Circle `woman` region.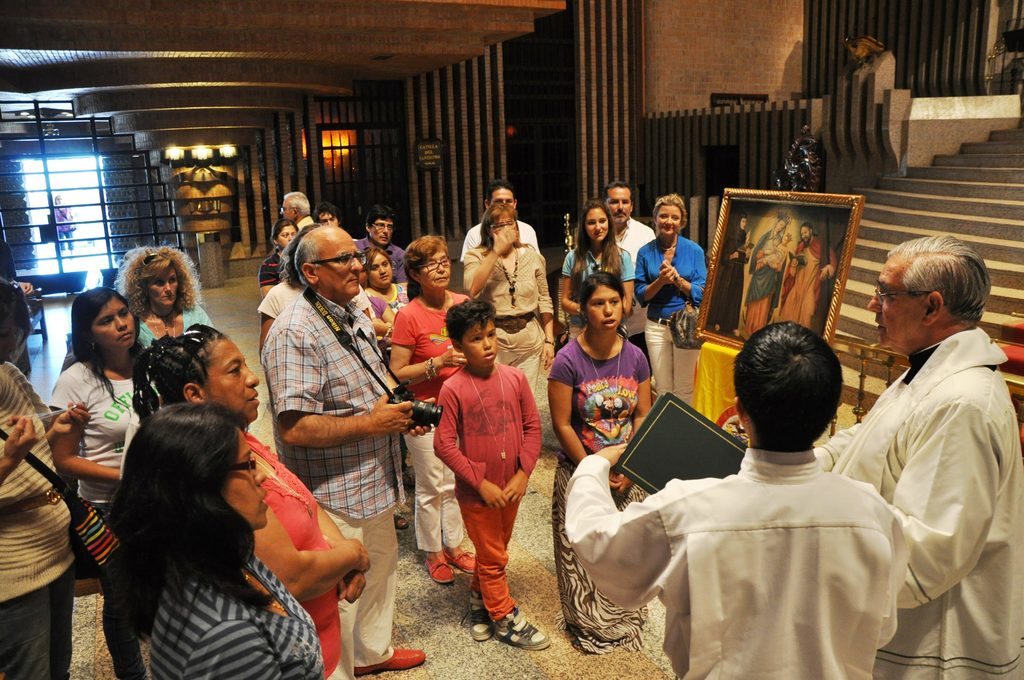
Region: x1=565 y1=203 x2=639 y2=338.
